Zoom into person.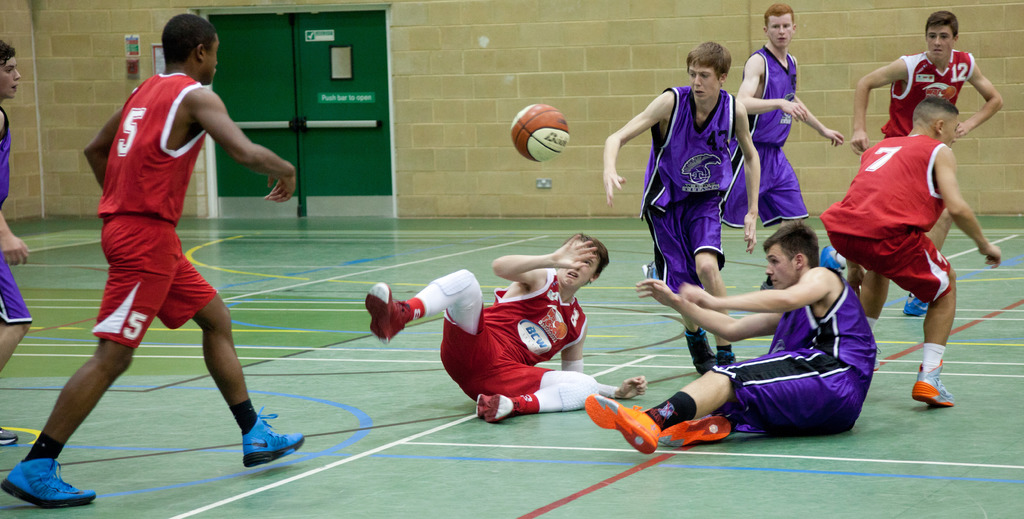
Zoom target: locate(815, 95, 999, 409).
